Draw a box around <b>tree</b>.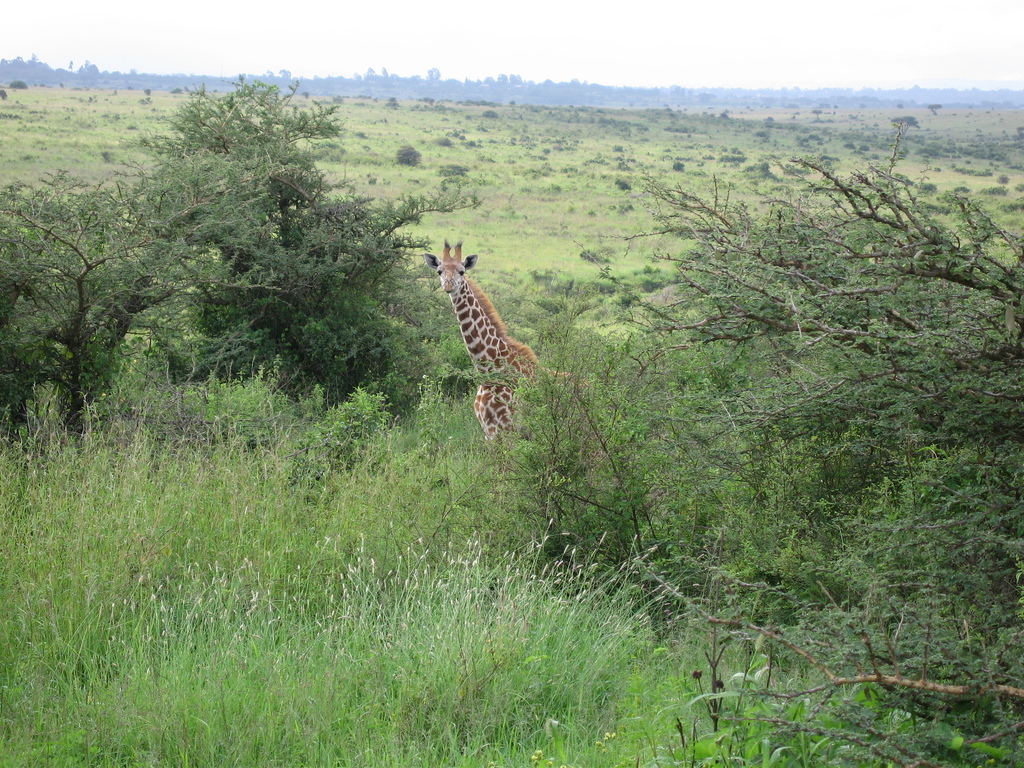
l=17, t=124, r=186, b=457.
